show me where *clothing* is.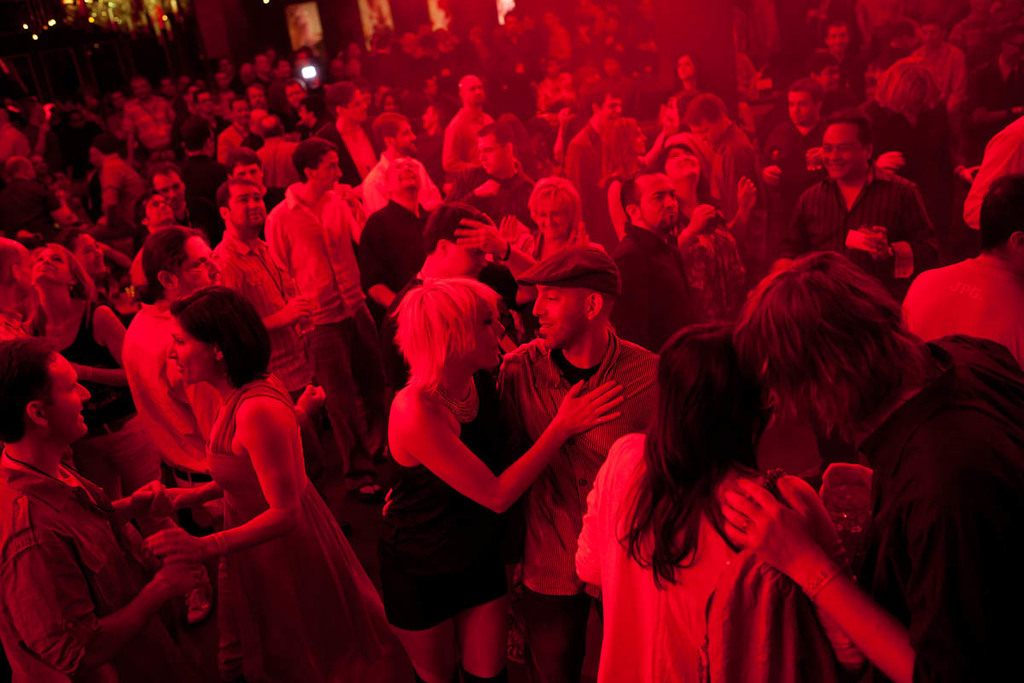
*clothing* is at <box>679,231,759,313</box>.
